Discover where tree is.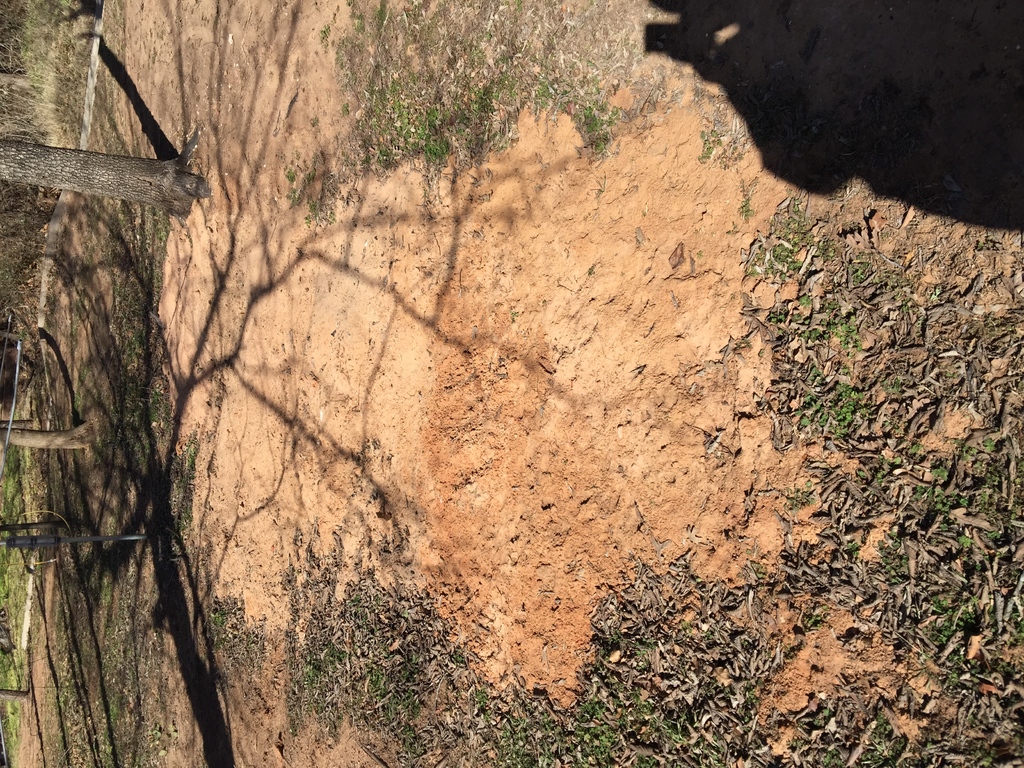
Discovered at box(0, 422, 95, 462).
